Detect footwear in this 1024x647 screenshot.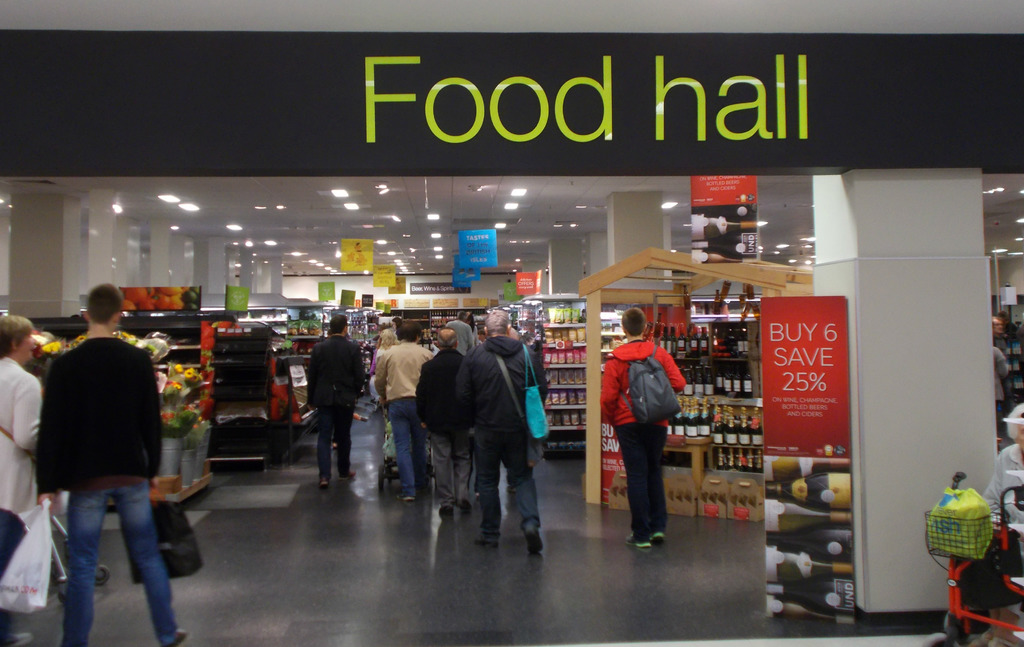
Detection: x1=628, y1=531, x2=650, y2=549.
